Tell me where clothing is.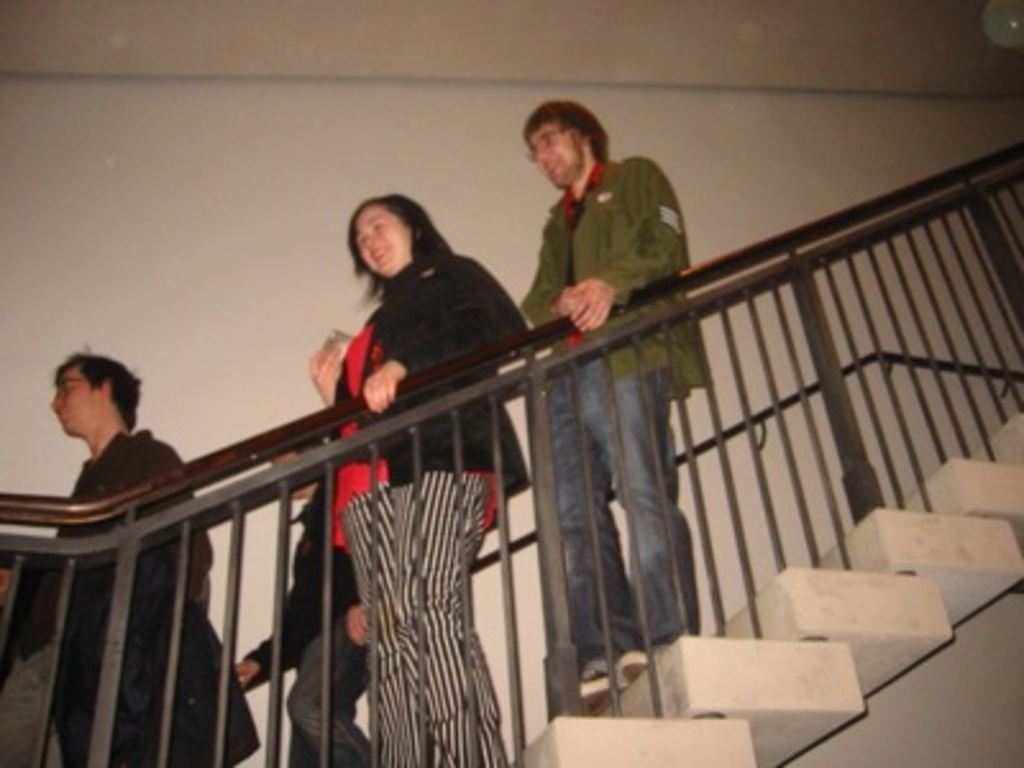
clothing is at region(532, 325, 684, 668).
